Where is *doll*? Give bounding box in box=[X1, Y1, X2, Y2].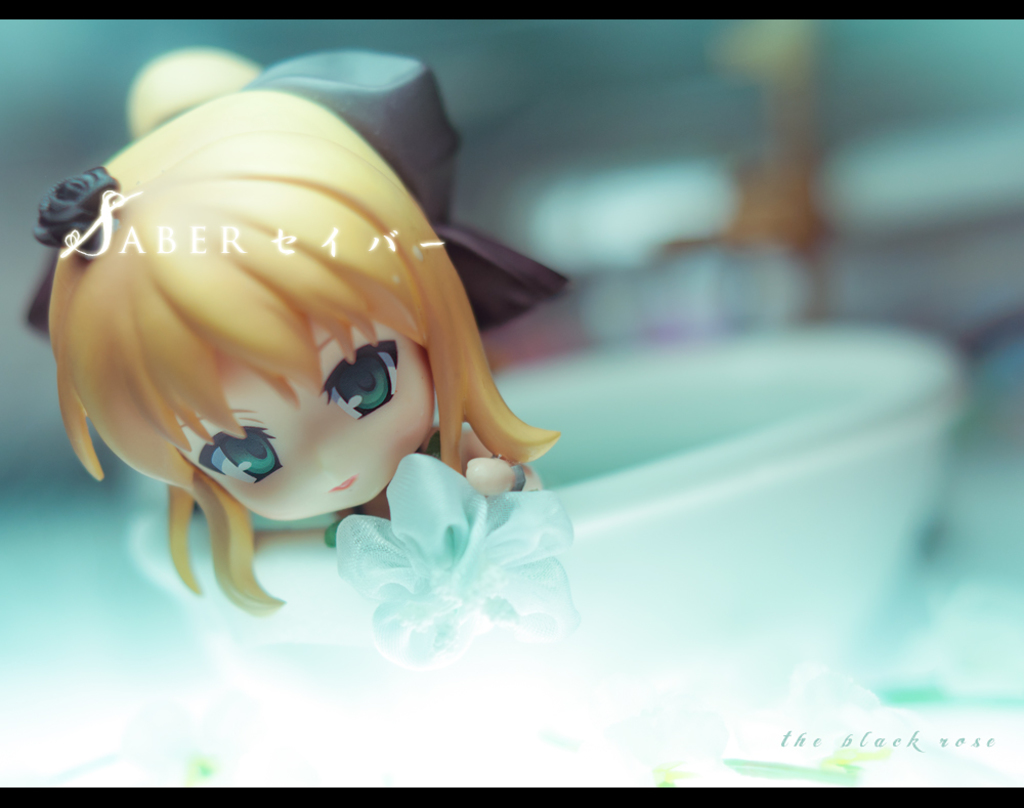
box=[32, 70, 564, 692].
